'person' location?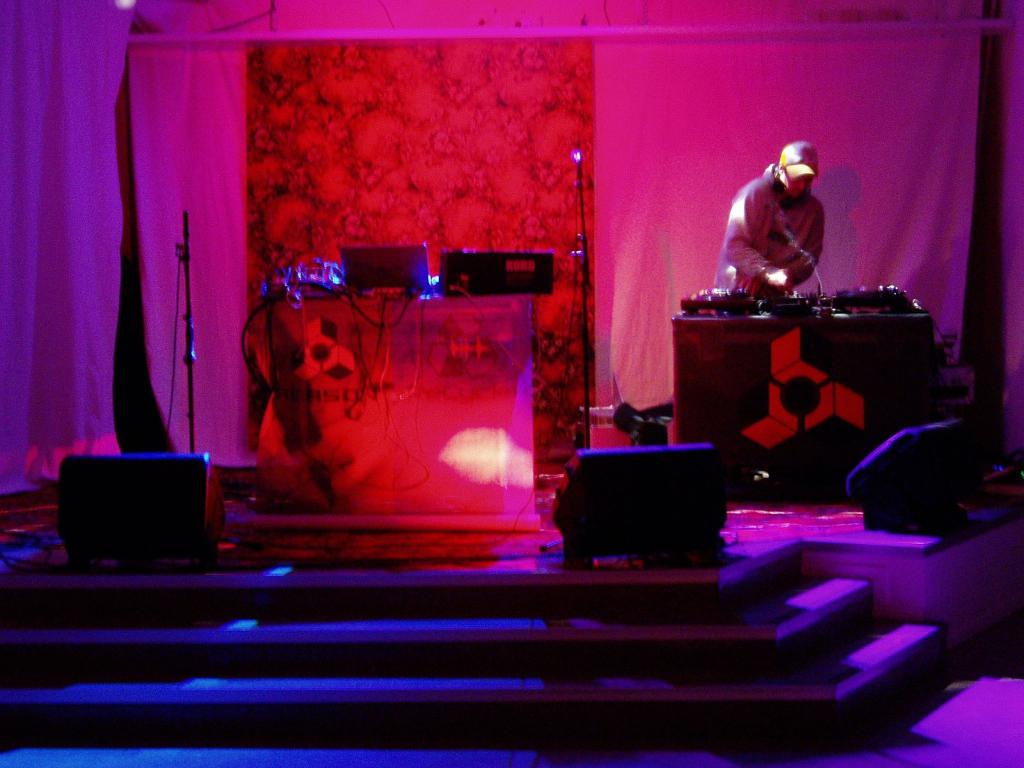
[left=712, top=138, right=824, bottom=303]
